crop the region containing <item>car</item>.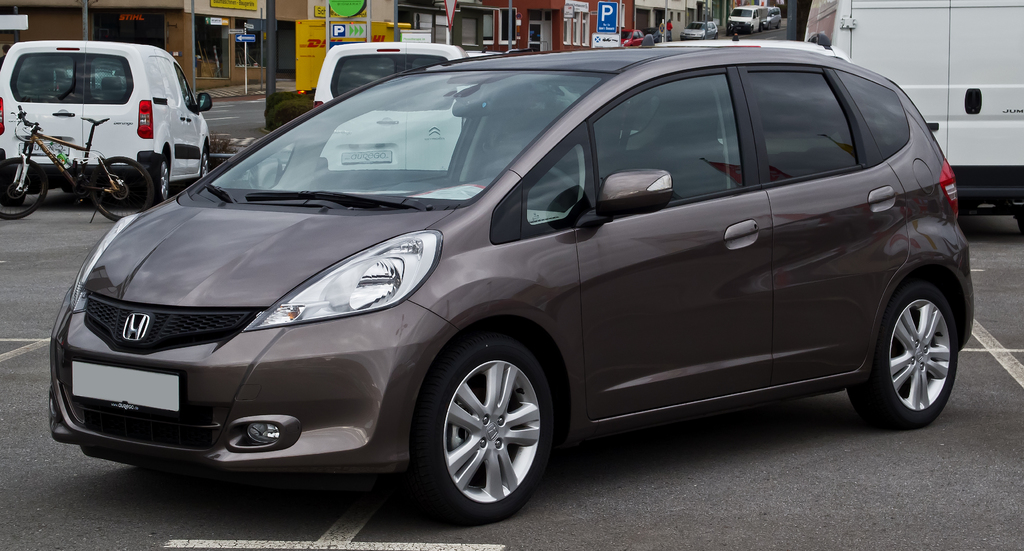
Crop region: (x1=47, y1=48, x2=1011, y2=548).
